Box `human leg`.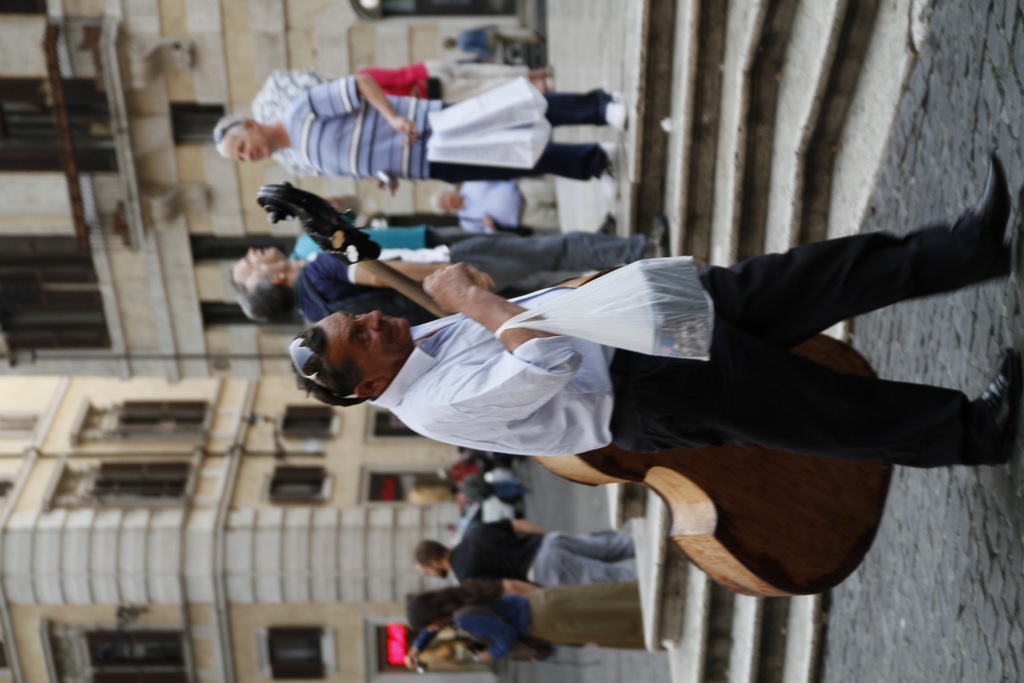
bbox=[542, 536, 638, 563].
